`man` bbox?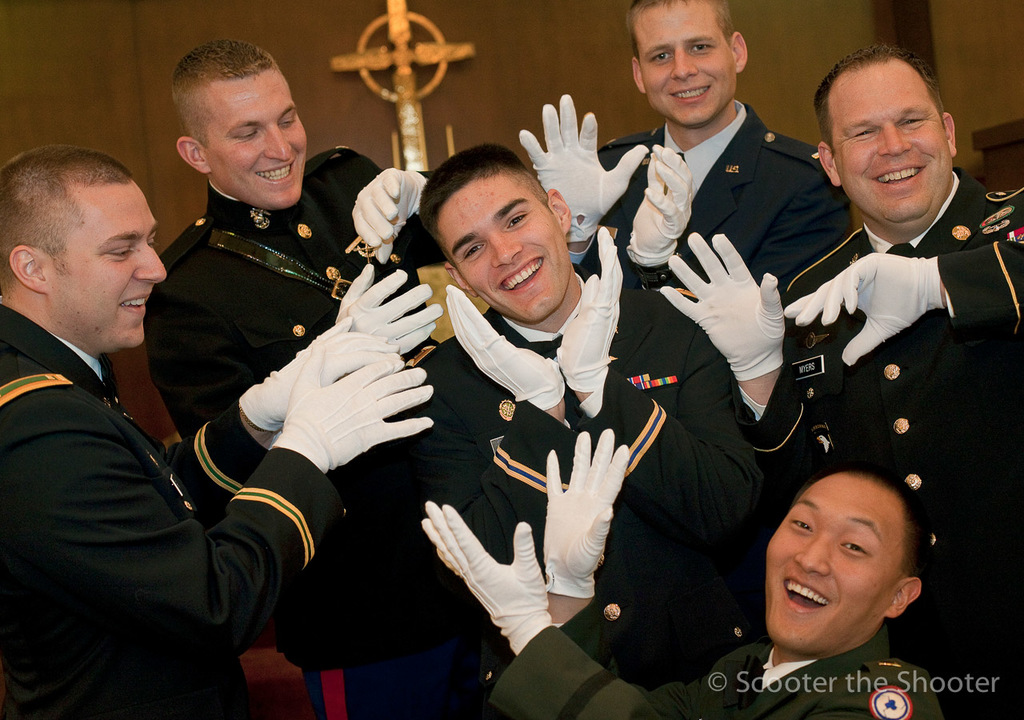
414:416:952:719
